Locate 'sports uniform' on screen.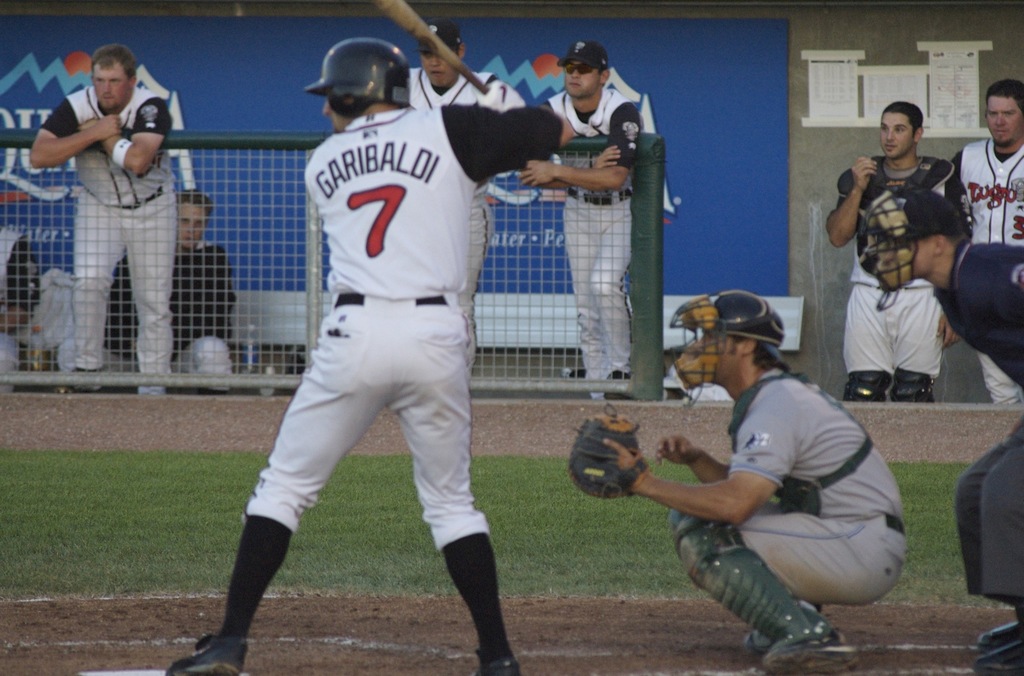
On screen at left=191, top=10, right=554, bottom=665.
